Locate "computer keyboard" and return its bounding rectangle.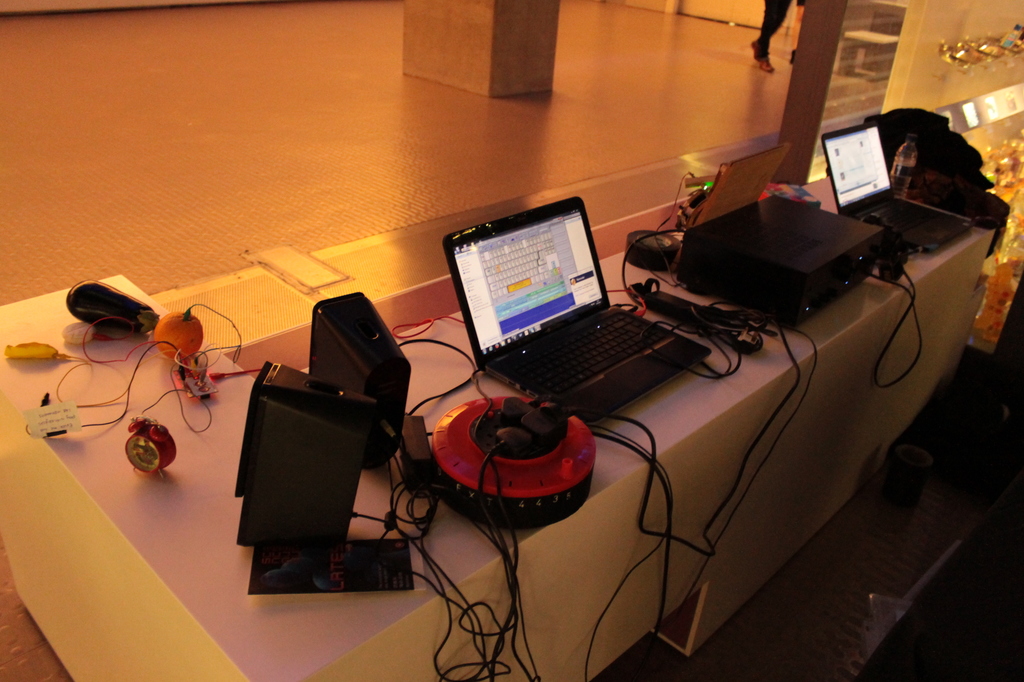
[x1=879, y1=202, x2=936, y2=231].
